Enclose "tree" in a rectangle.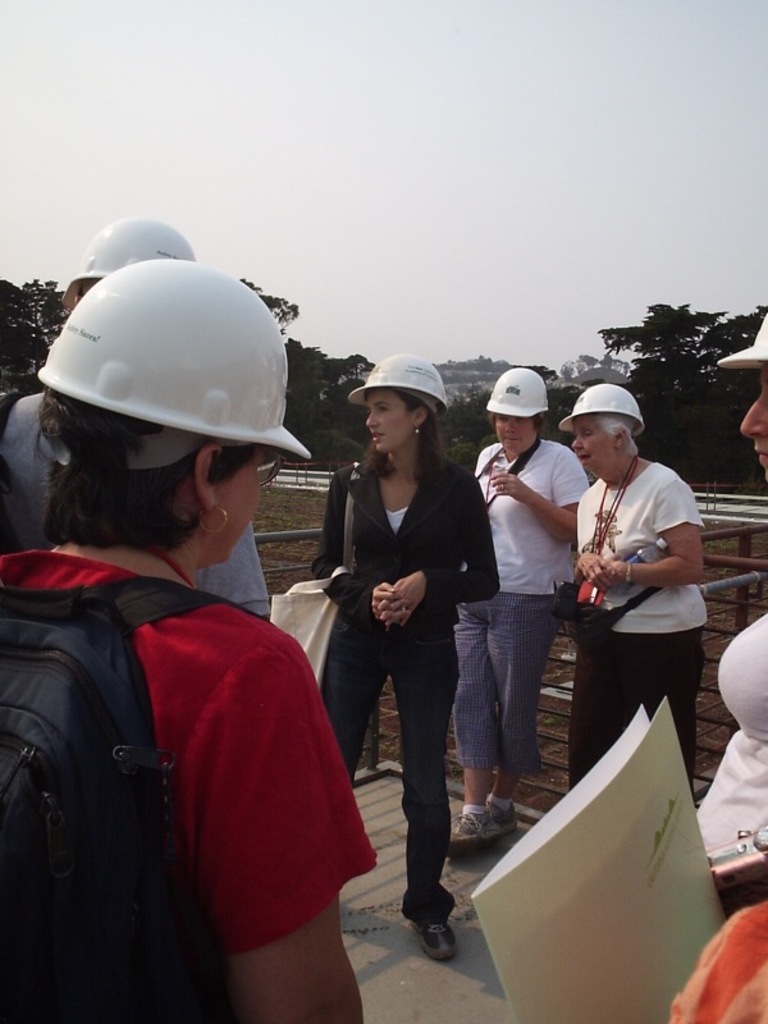
x1=0, y1=271, x2=77, y2=407.
